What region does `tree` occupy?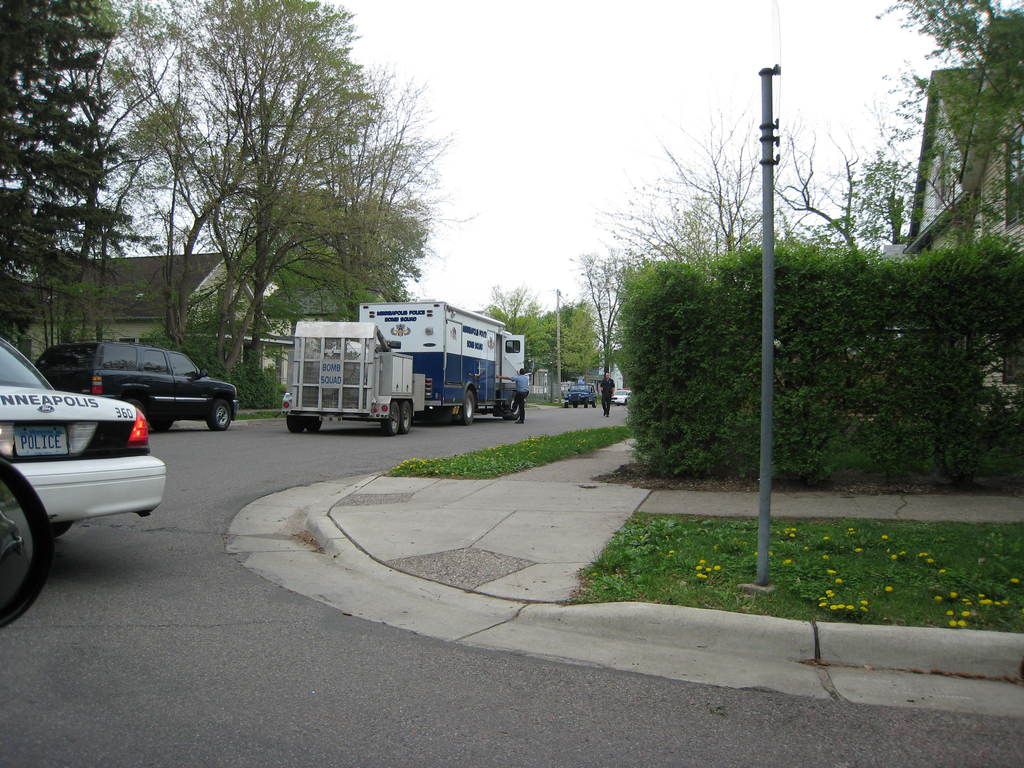
<region>567, 236, 636, 404</region>.
